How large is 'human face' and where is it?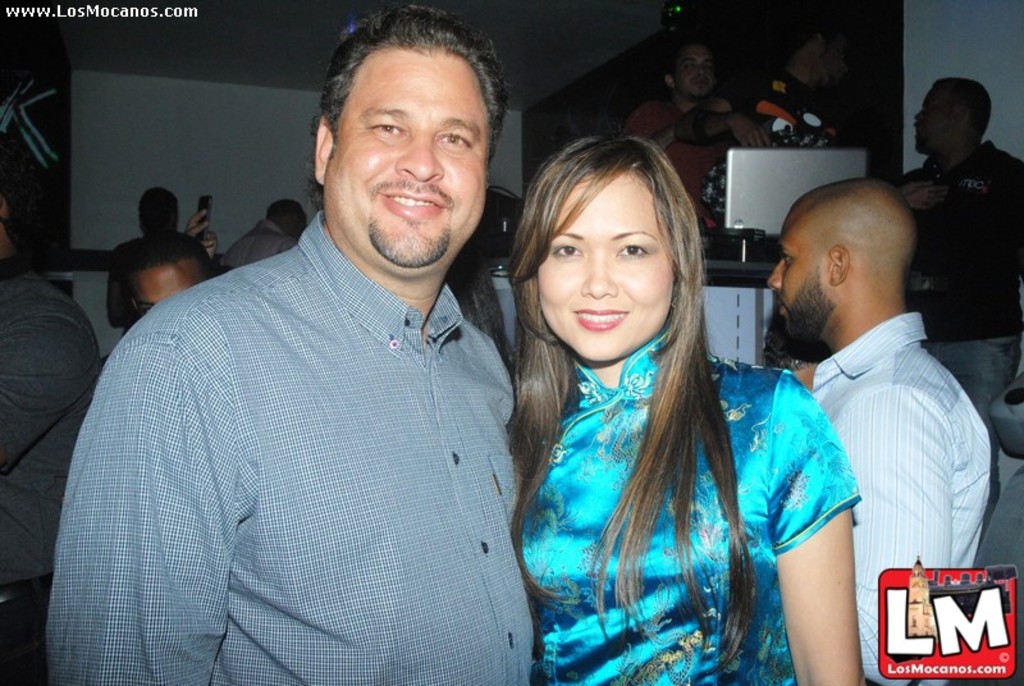
Bounding box: Rect(906, 90, 960, 155).
